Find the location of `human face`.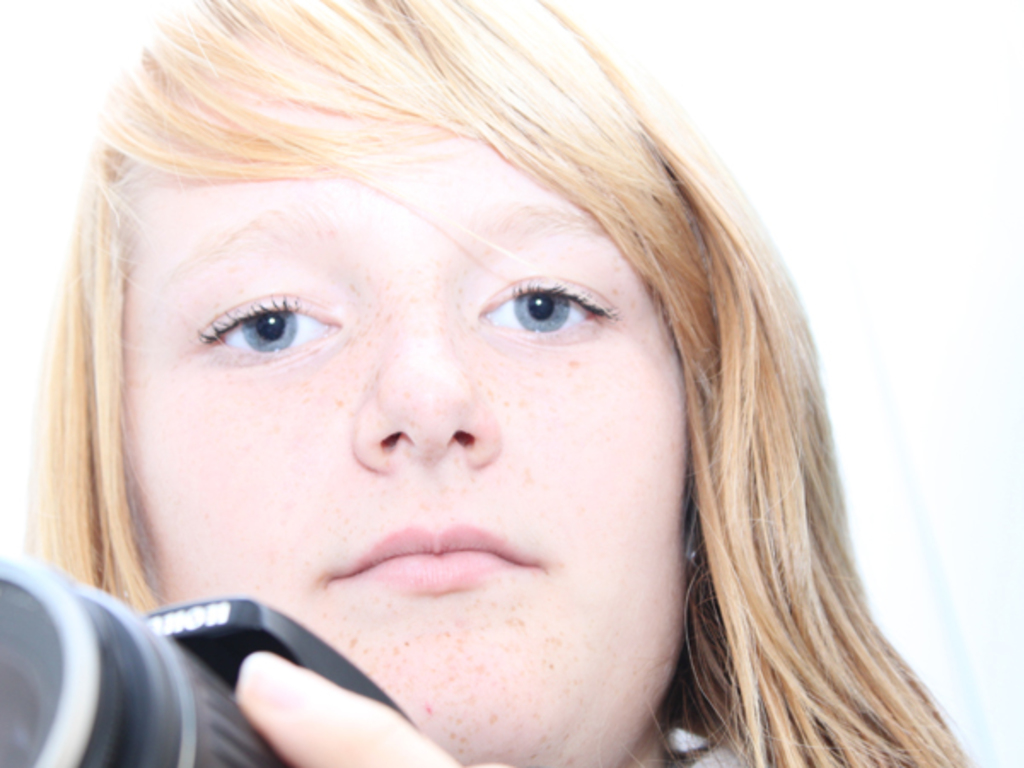
Location: locate(121, 46, 683, 766).
